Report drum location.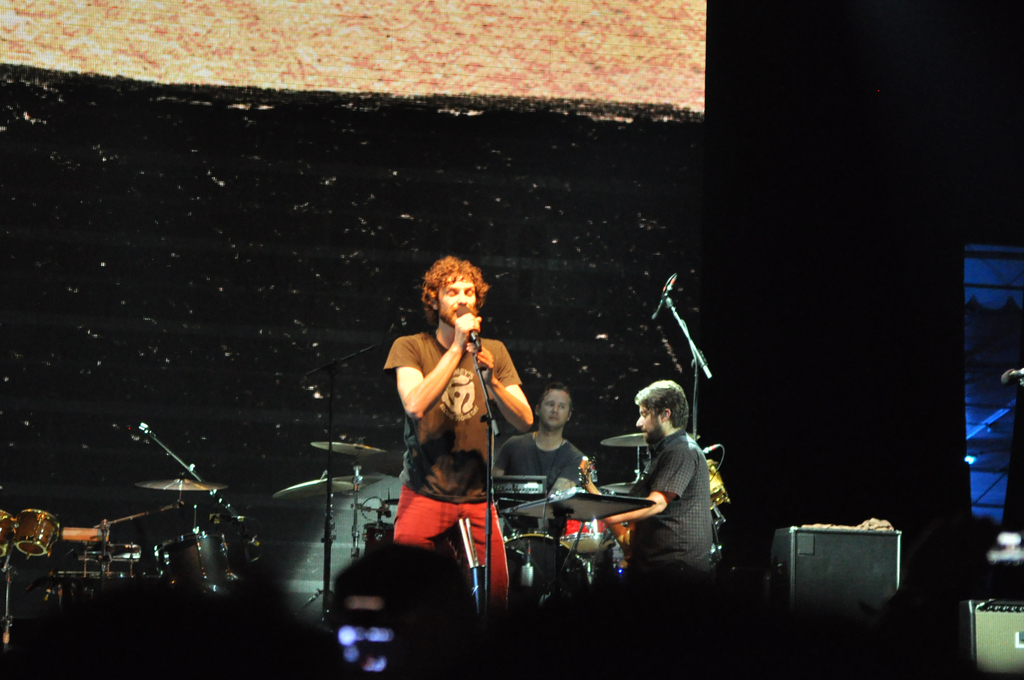
Report: {"left": 367, "top": 522, "right": 394, "bottom": 552}.
